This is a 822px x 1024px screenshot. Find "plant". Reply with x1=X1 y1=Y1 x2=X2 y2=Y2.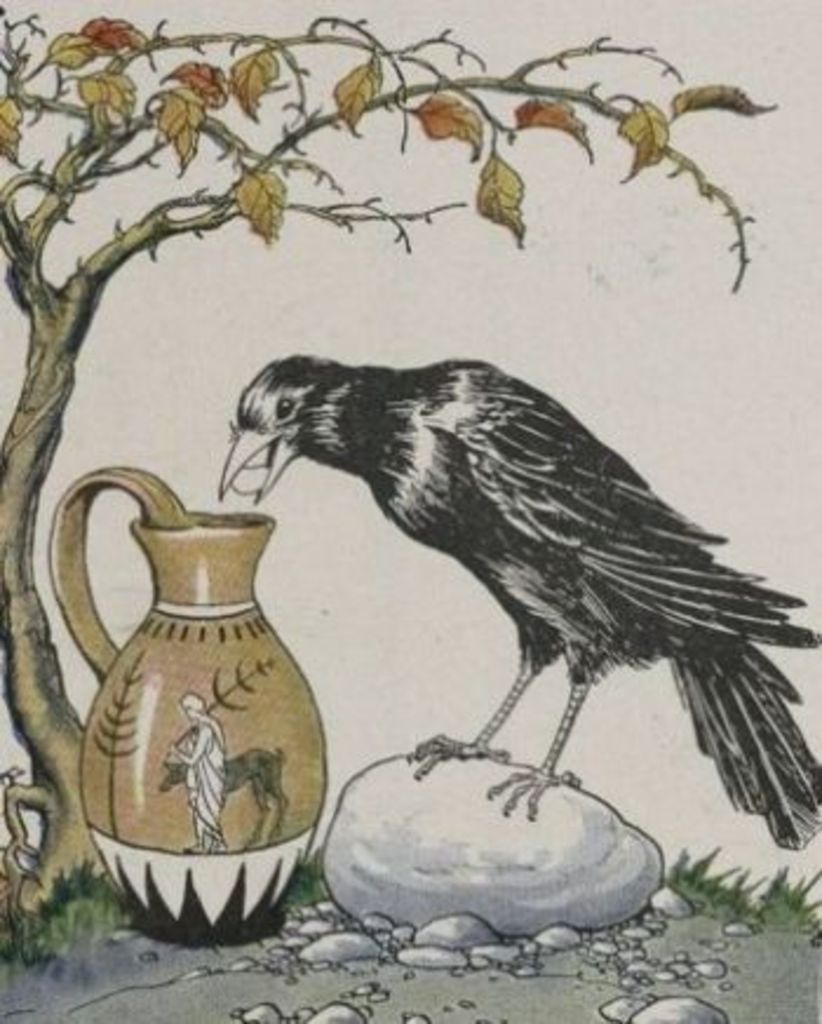
x1=0 y1=0 x2=782 y2=923.
